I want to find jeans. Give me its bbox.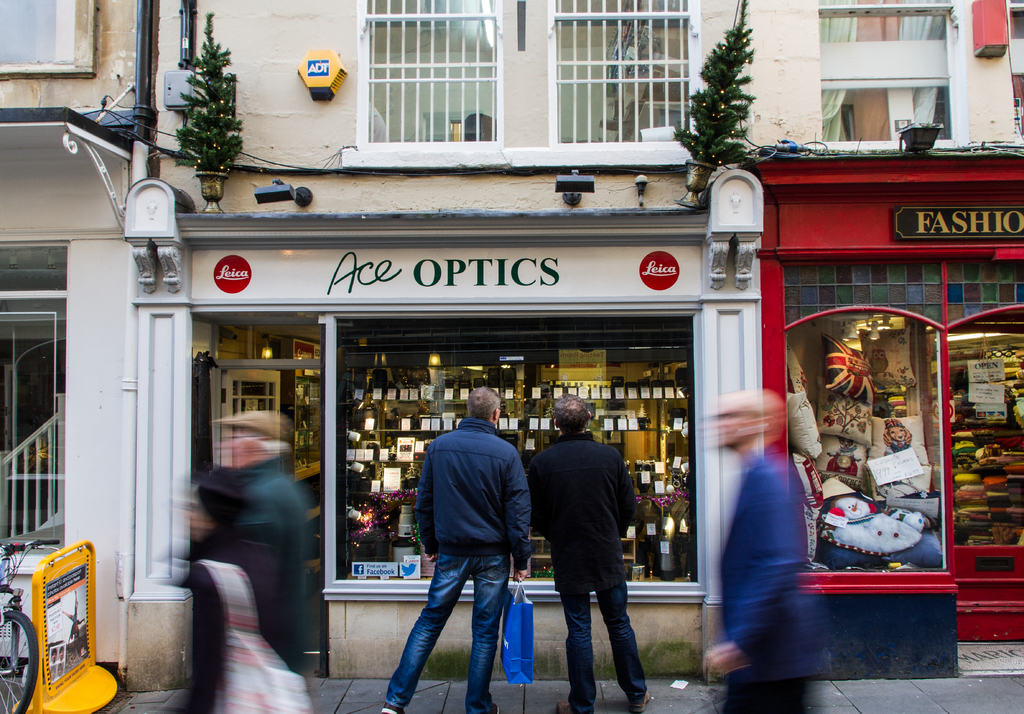
{"x1": 396, "y1": 541, "x2": 522, "y2": 707}.
